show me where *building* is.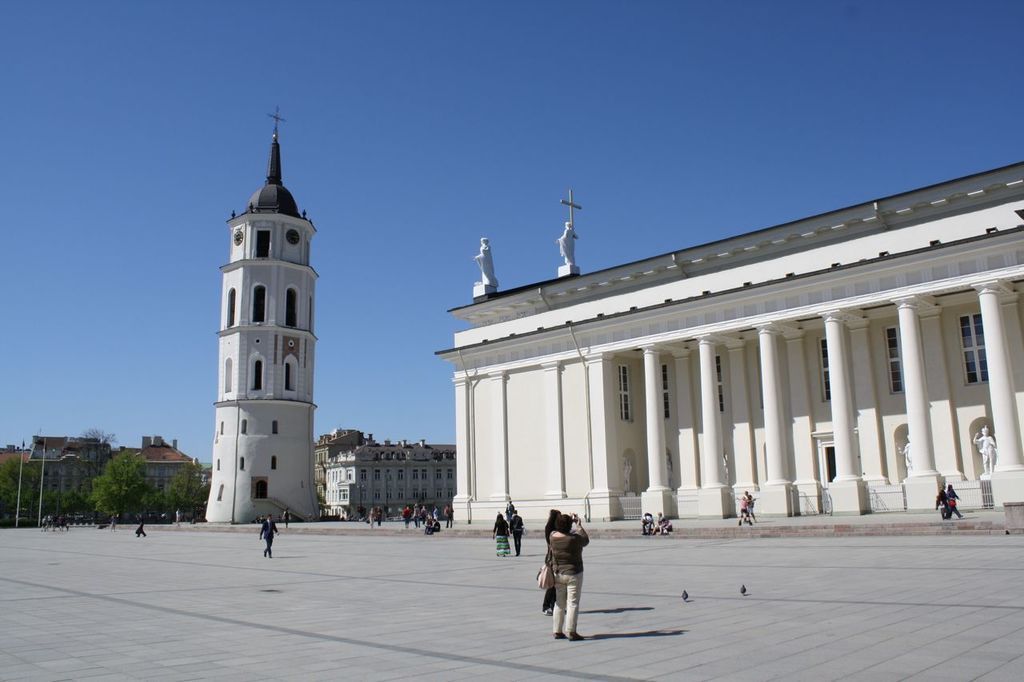
*building* is at [x1=0, y1=435, x2=216, y2=528].
